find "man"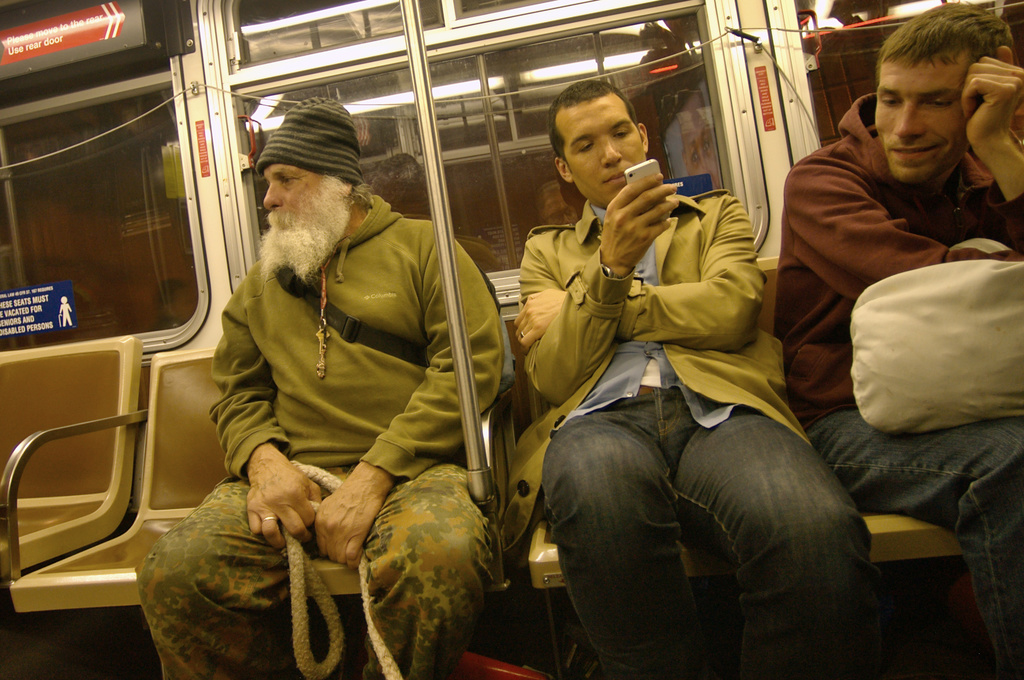
crop(493, 83, 870, 679)
